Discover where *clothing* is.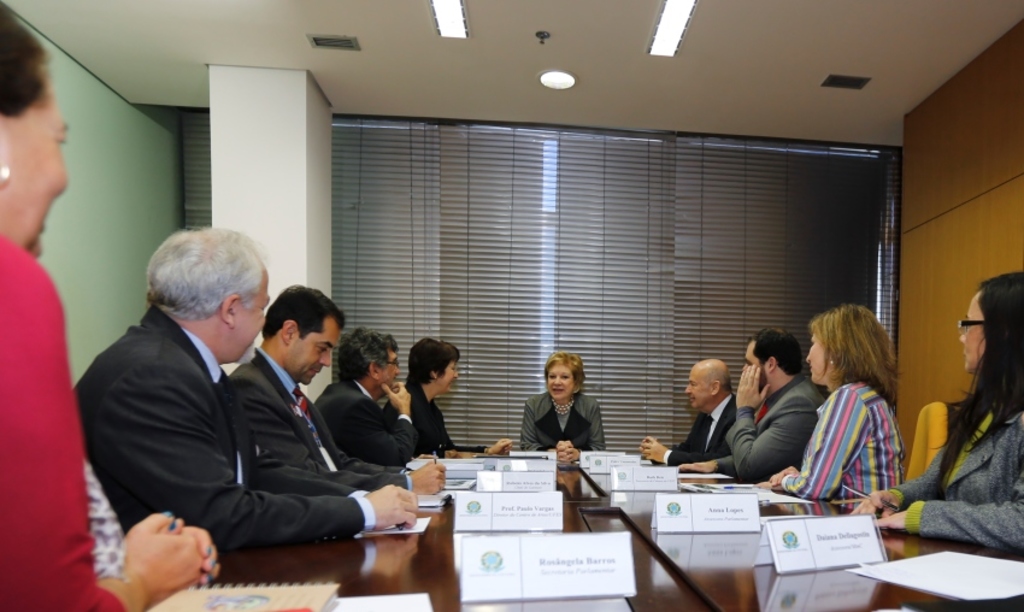
Discovered at [left=319, top=378, right=422, bottom=470].
